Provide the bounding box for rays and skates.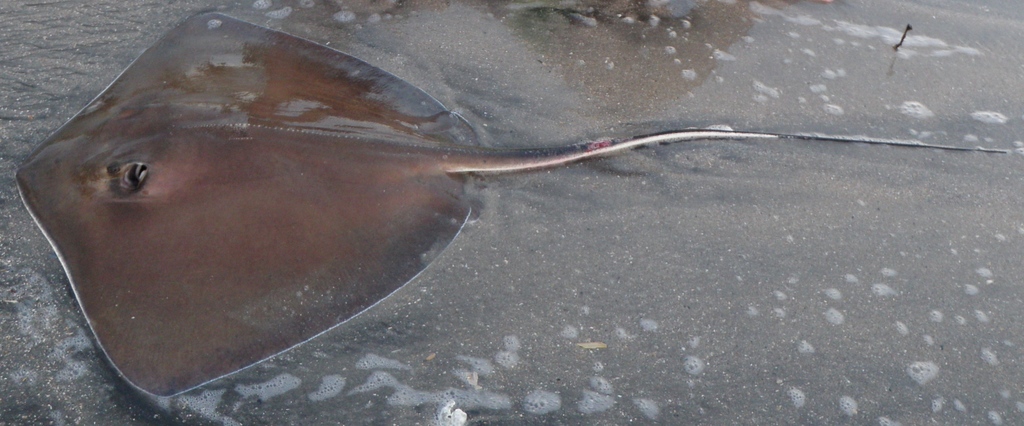
BBox(12, 10, 1009, 401).
